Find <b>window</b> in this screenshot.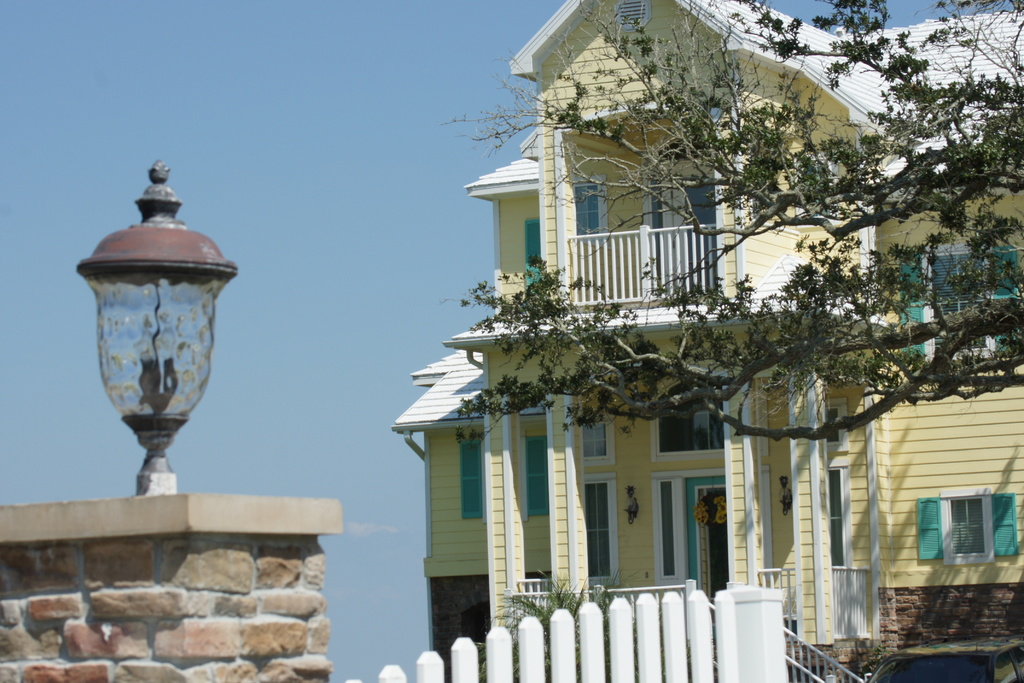
The bounding box for <b>window</b> is pyautogui.locateOnScreen(824, 454, 852, 567).
